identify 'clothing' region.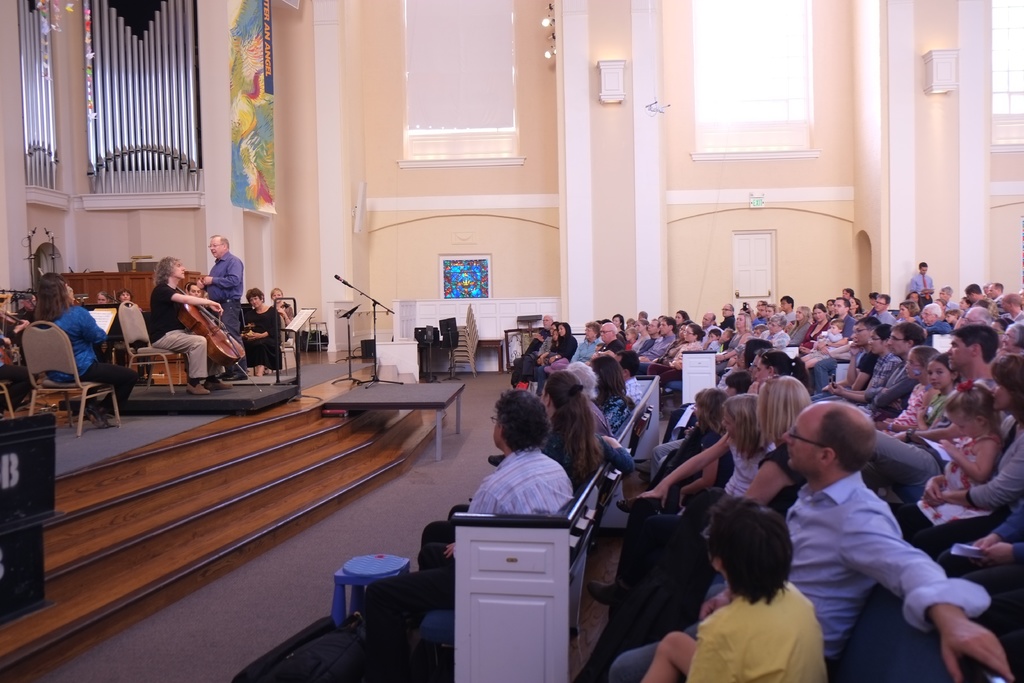
Region: bbox=[274, 302, 301, 335].
